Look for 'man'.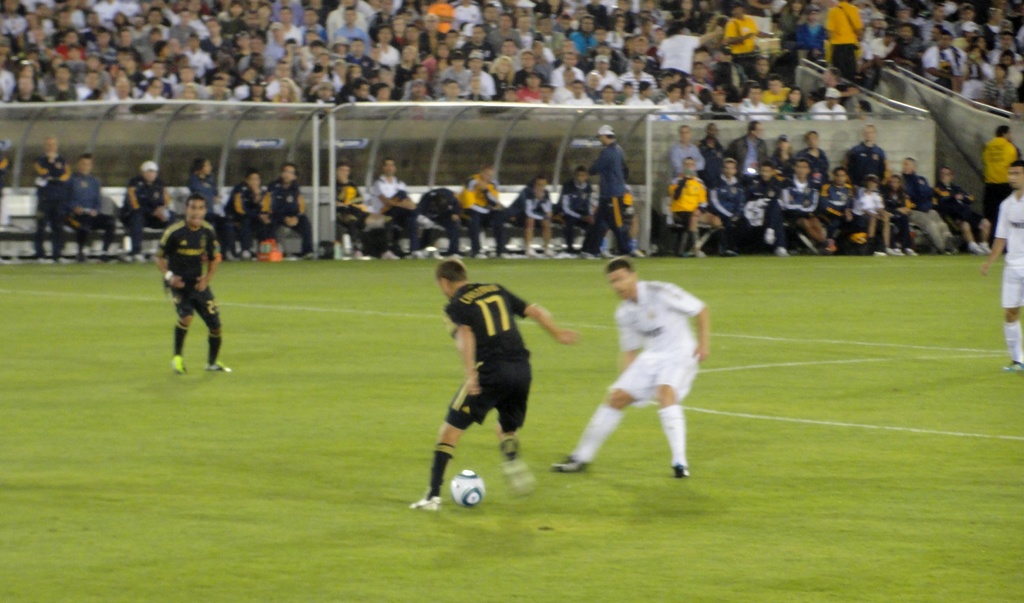
Found: (left=668, top=123, right=707, bottom=175).
